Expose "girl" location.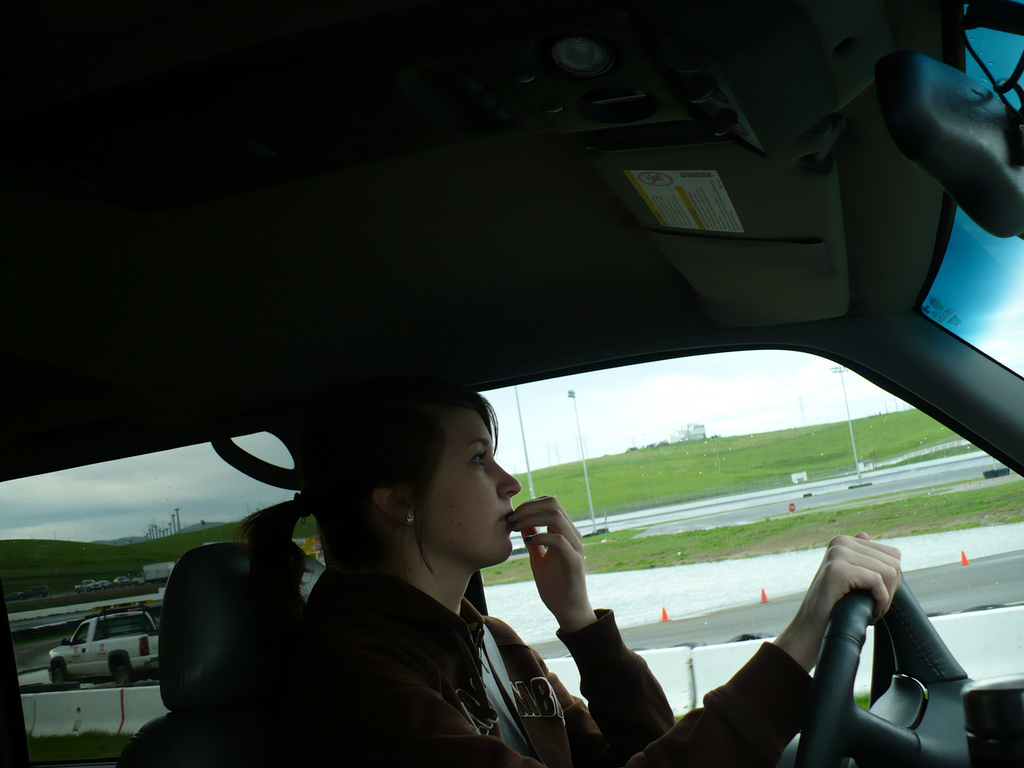
Exposed at box=[269, 371, 906, 767].
